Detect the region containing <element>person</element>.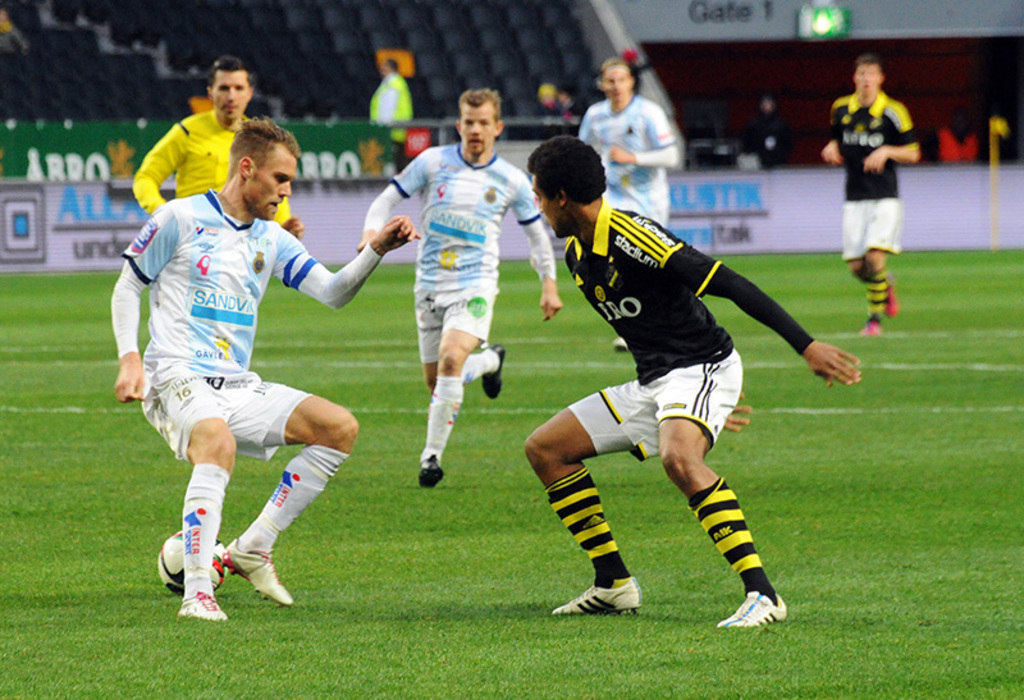
bbox(532, 87, 563, 115).
